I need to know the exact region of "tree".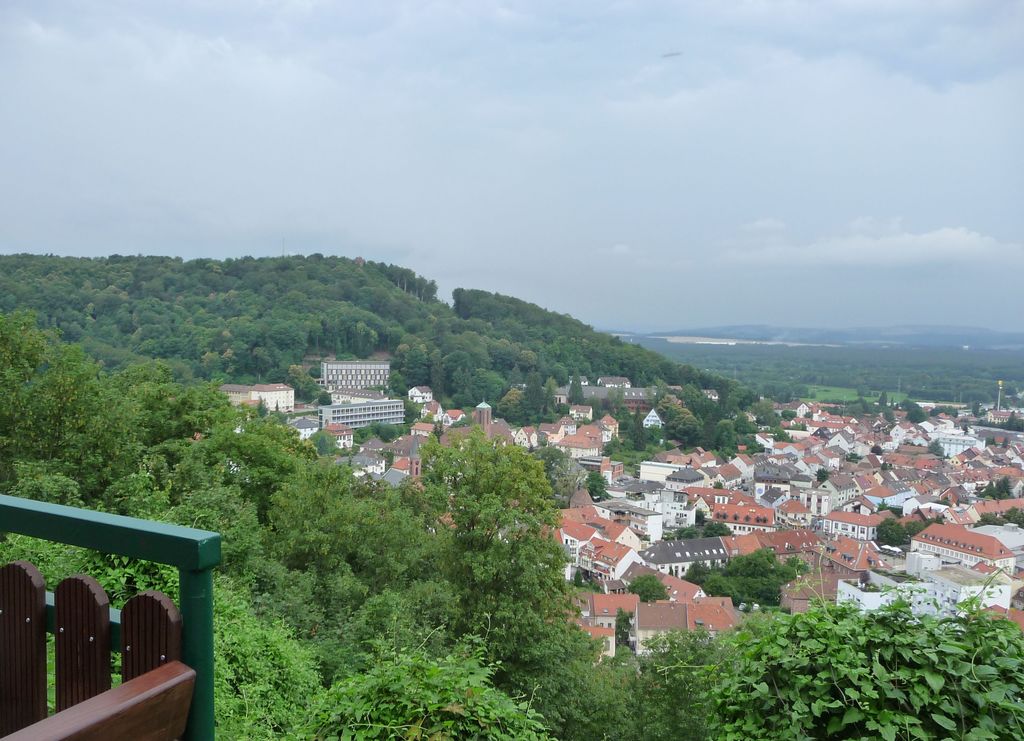
Region: [573, 570, 585, 590].
